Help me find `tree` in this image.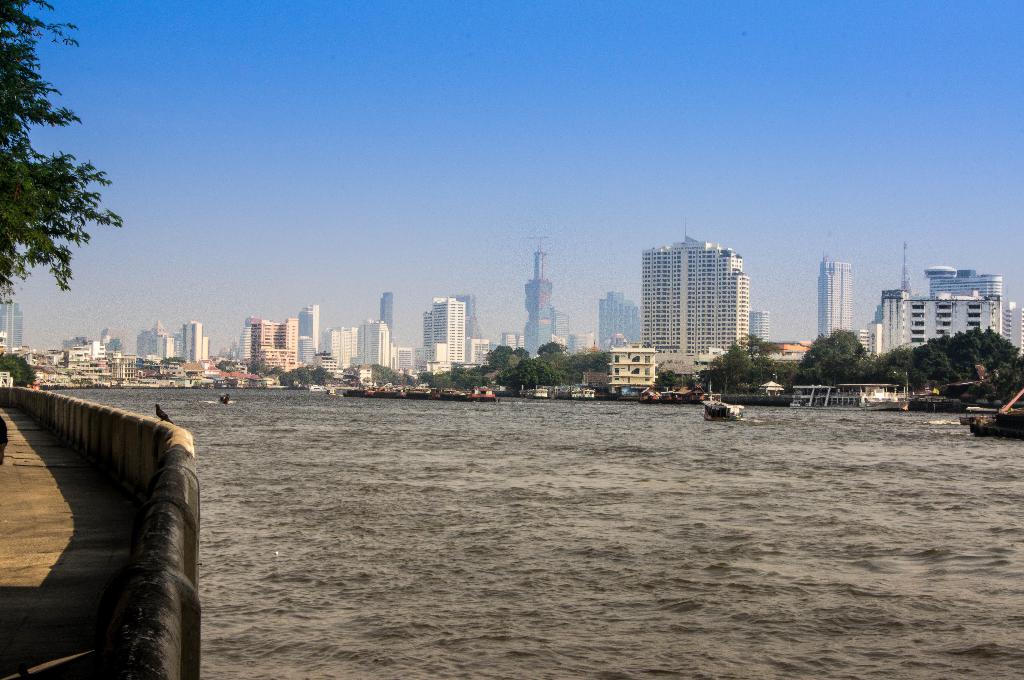
Found it: Rect(0, 0, 127, 306).
